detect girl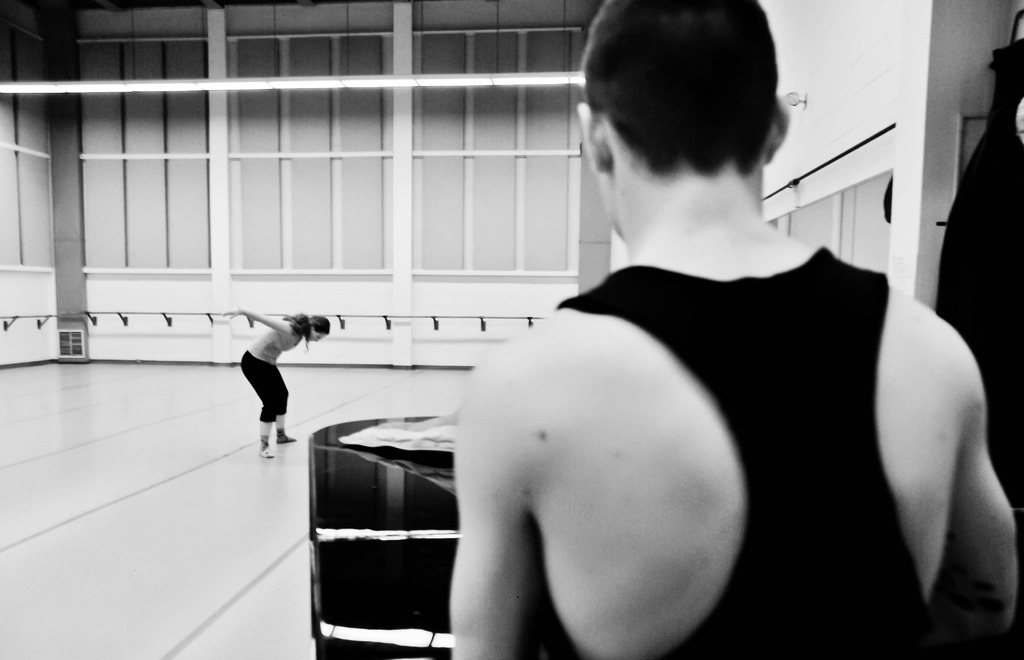
[220,306,330,461]
